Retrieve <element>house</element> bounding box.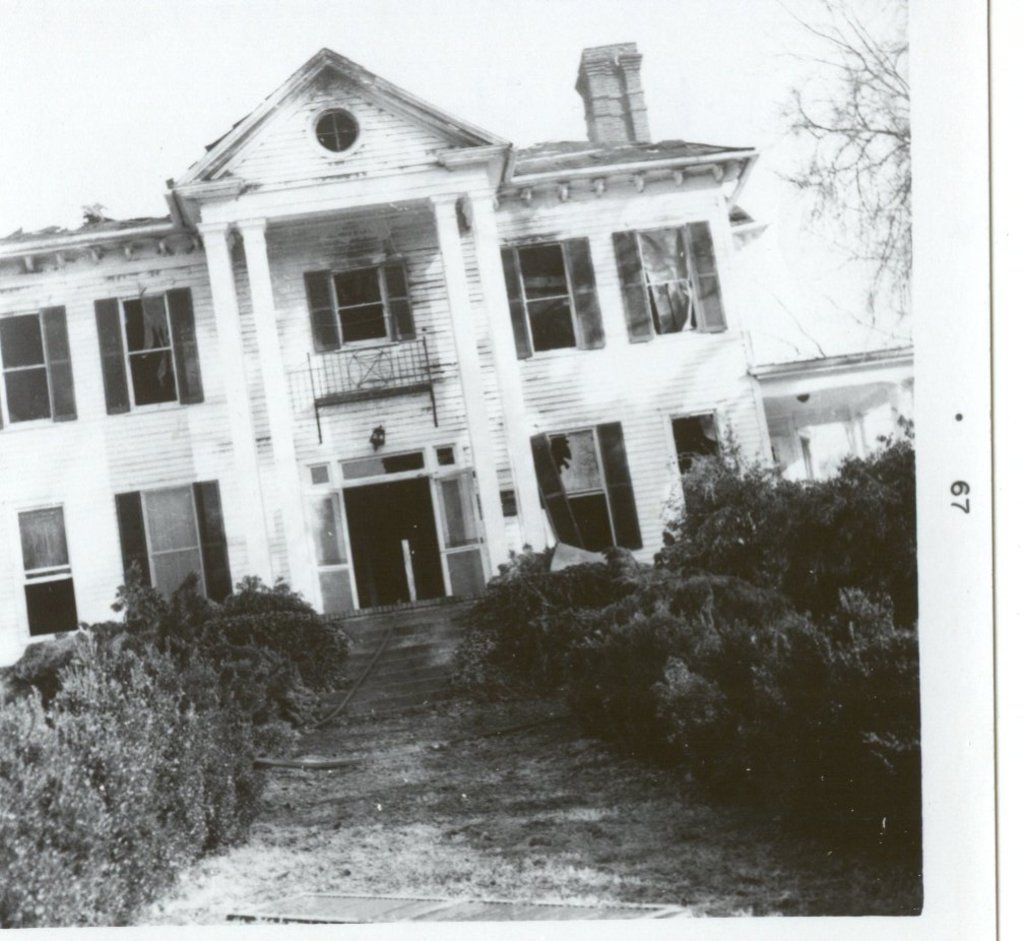
Bounding box: bbox=(768, 341, 953, 544).
